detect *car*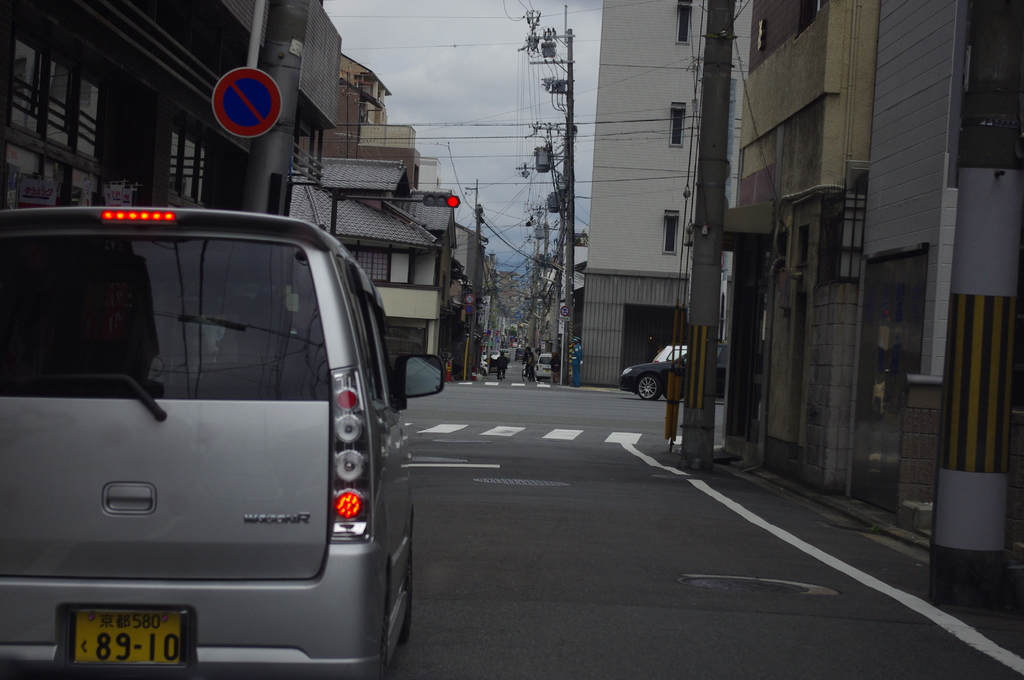
(615, 339, 729, 401)
